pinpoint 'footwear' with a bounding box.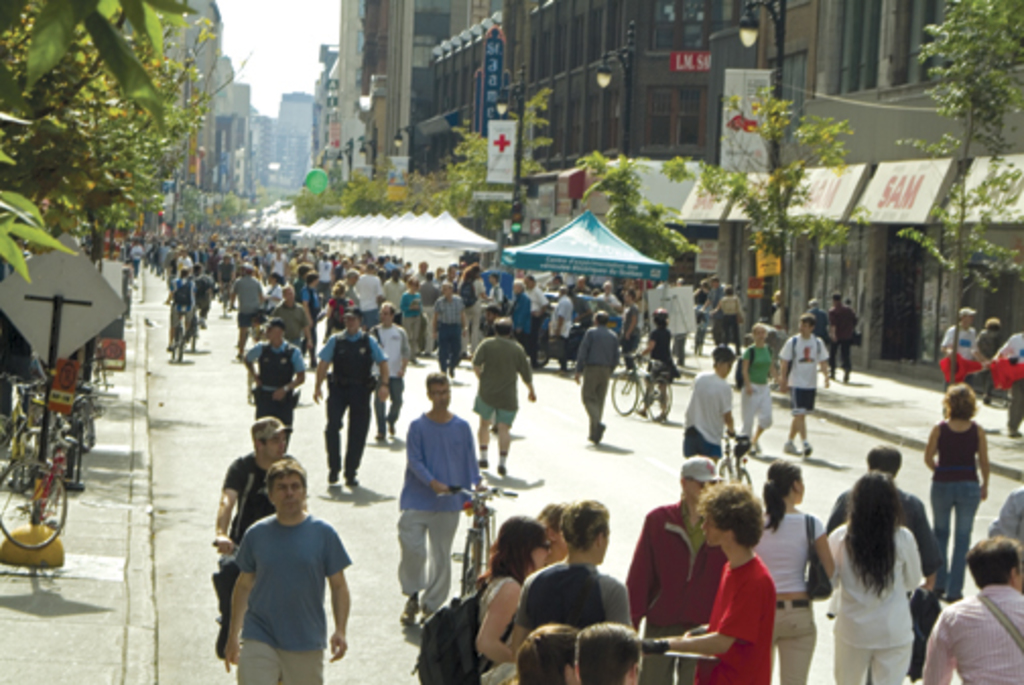
locate(697, 348, 703, 356).
